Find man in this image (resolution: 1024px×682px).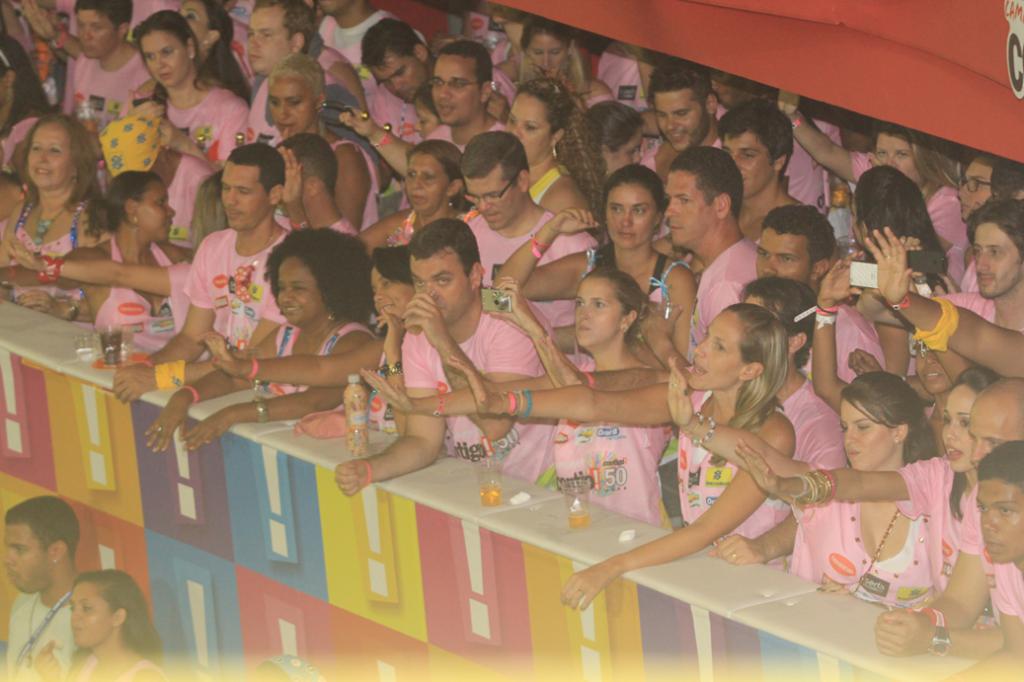
l=336, t=217, r=560, b=500.
